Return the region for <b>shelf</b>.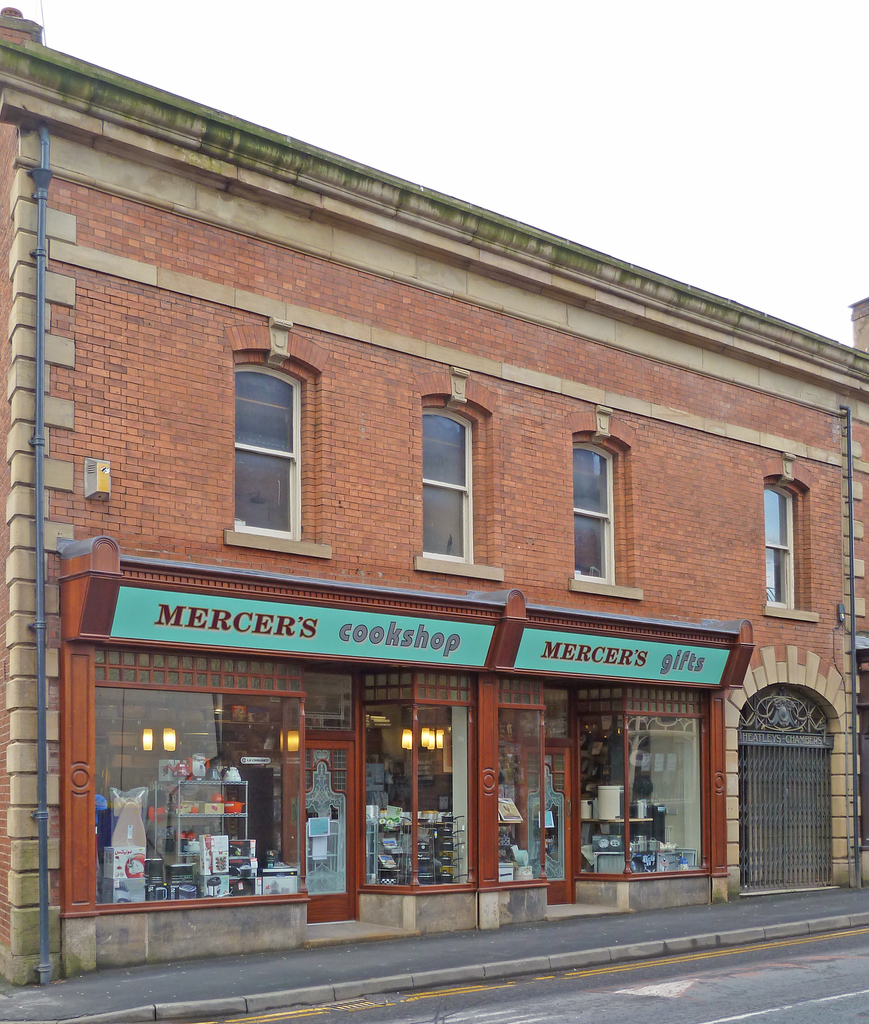
163, 817, 264, 858.
